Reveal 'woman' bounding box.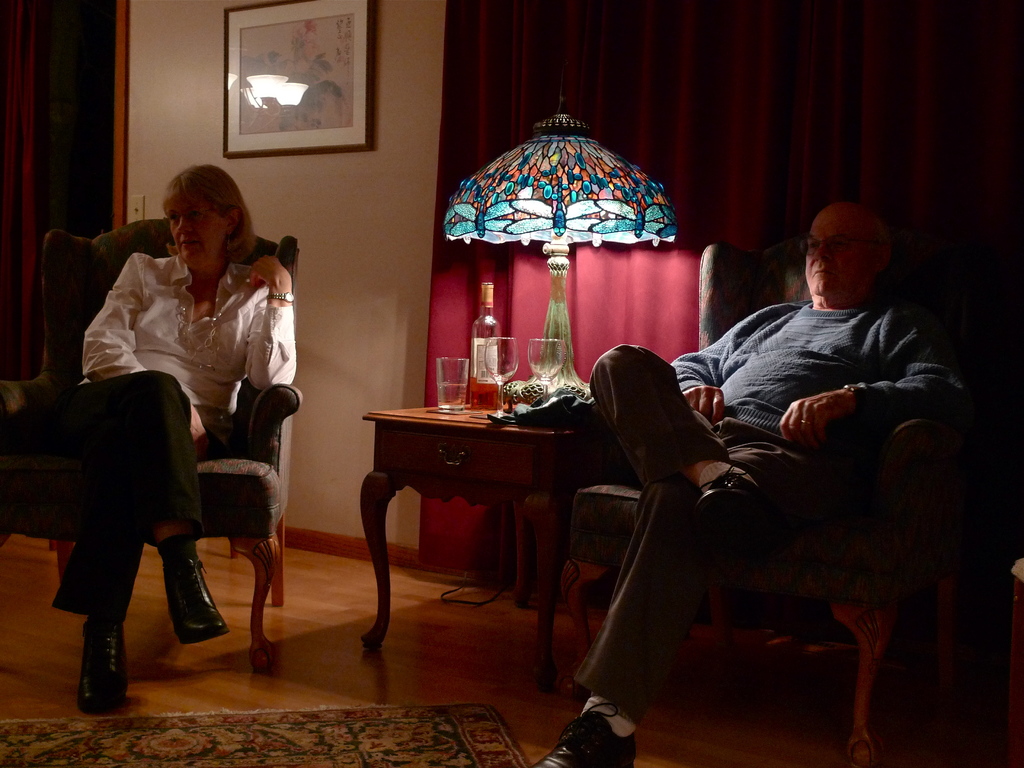
Revealed: [x1=51, y1=157, x2=292, y2=680].
